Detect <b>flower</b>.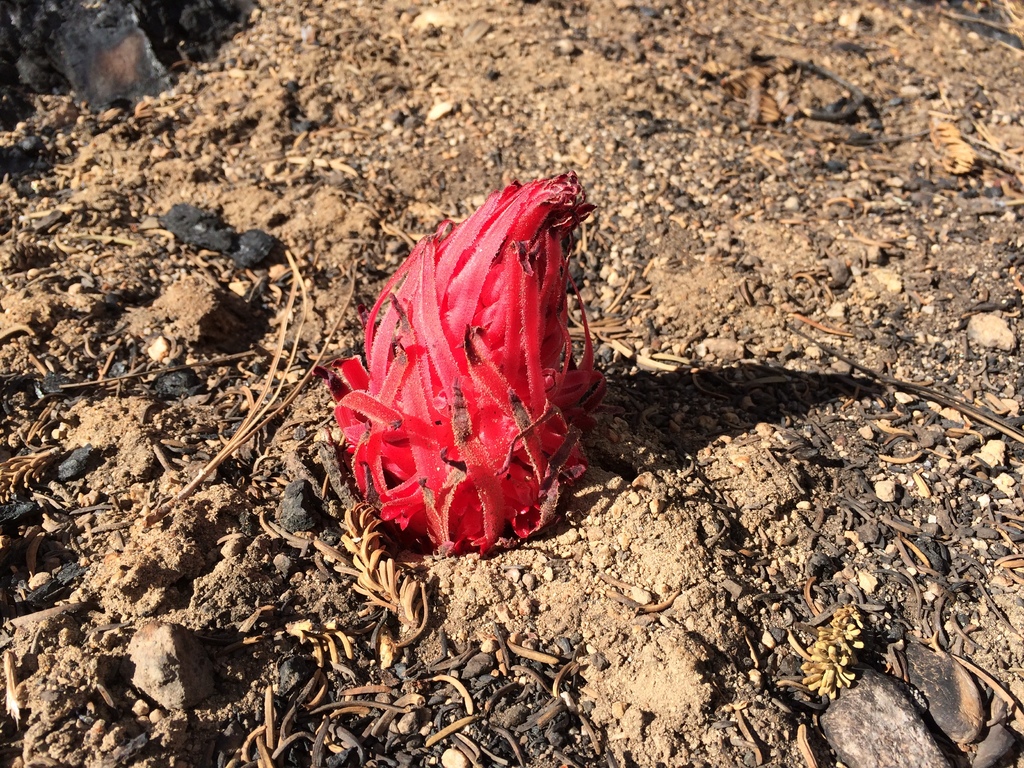
Detected at left=333, top=172, right=609, bottom=561.
